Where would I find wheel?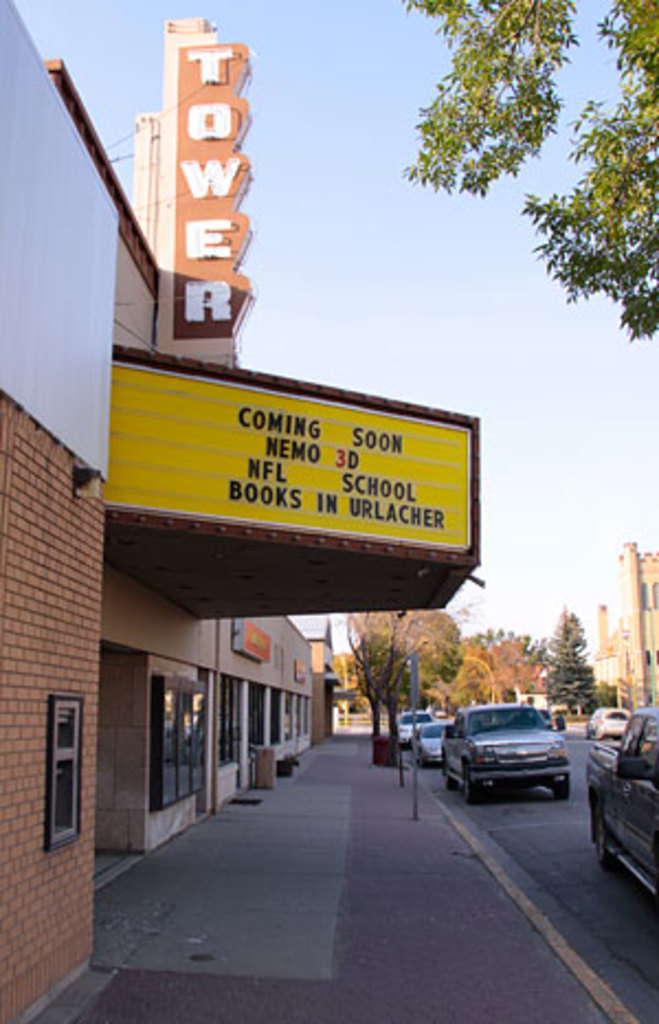
At (x1=435, y1=752, x2=448, y2=793).
